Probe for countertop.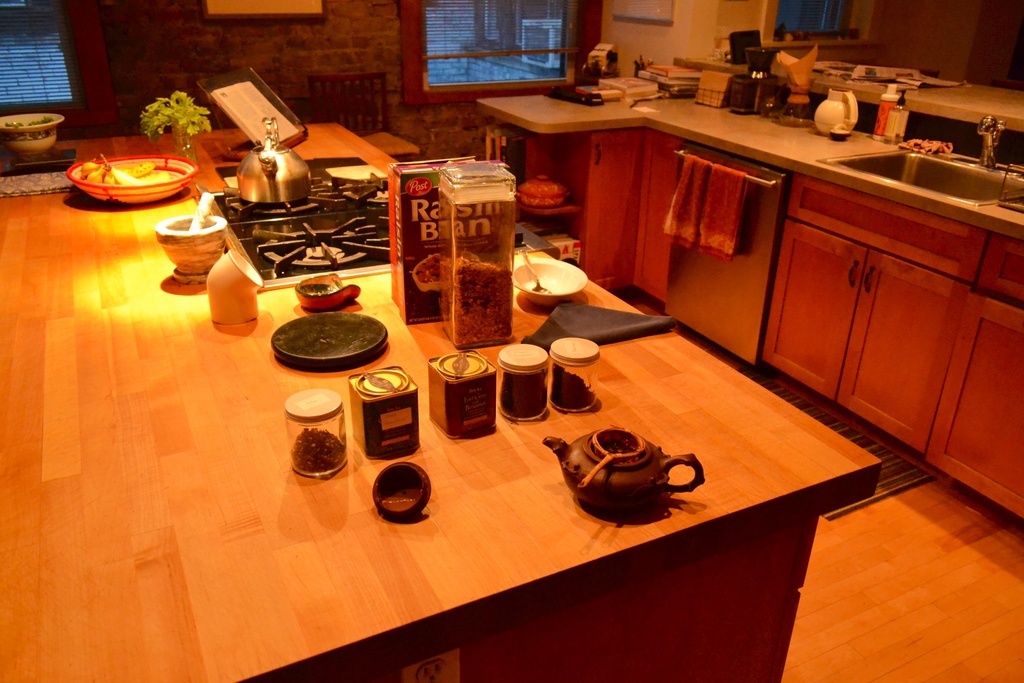
Probe result: box=[474, 88, 1023, 237].
